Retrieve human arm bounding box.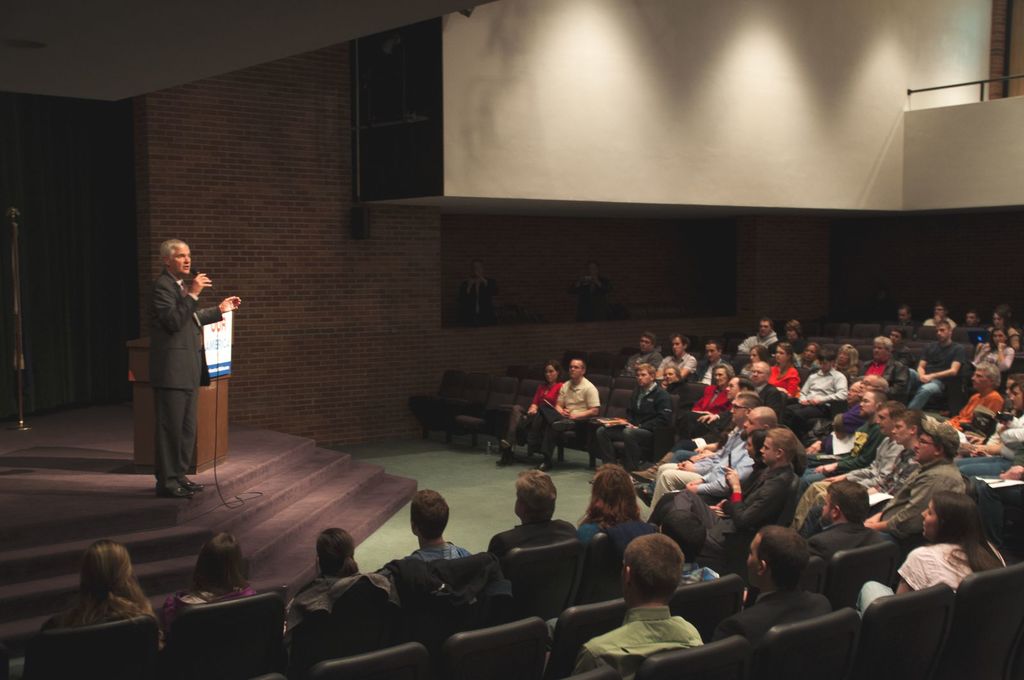
Bounding box: detection(556, 381, 570, 416).
